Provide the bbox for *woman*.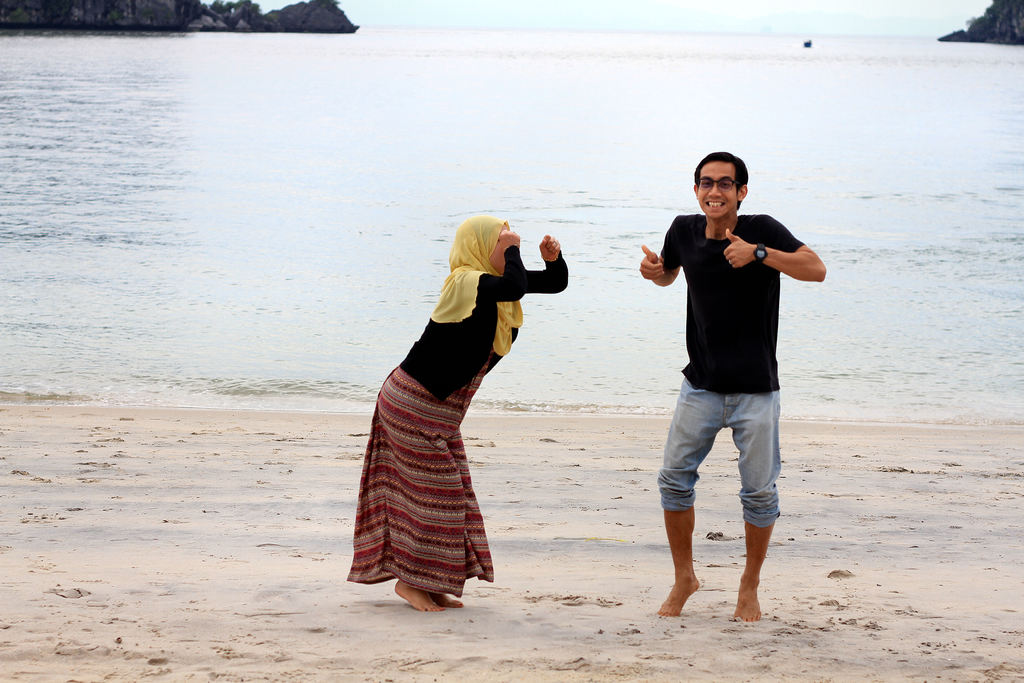
BBox(346, 200, 551, 618).
